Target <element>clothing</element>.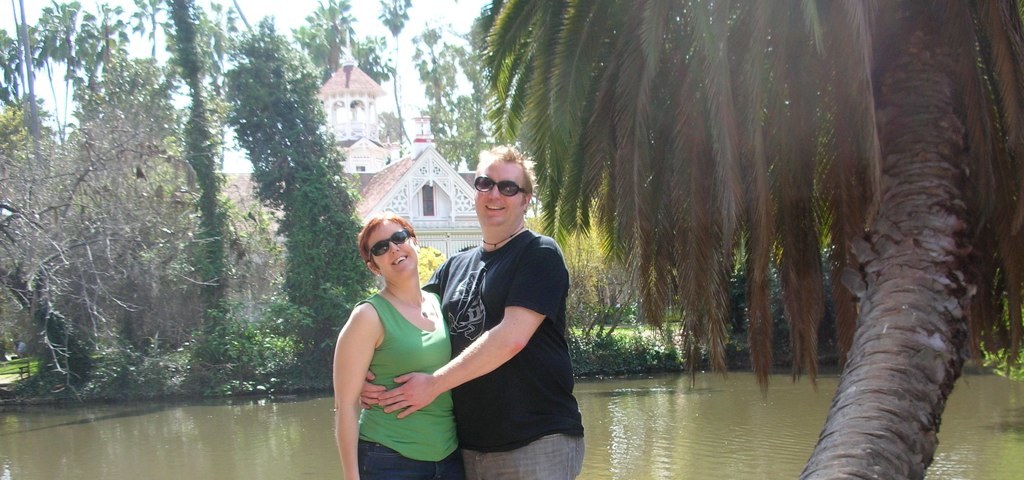
Target region: 418, 187, 566, 457.
